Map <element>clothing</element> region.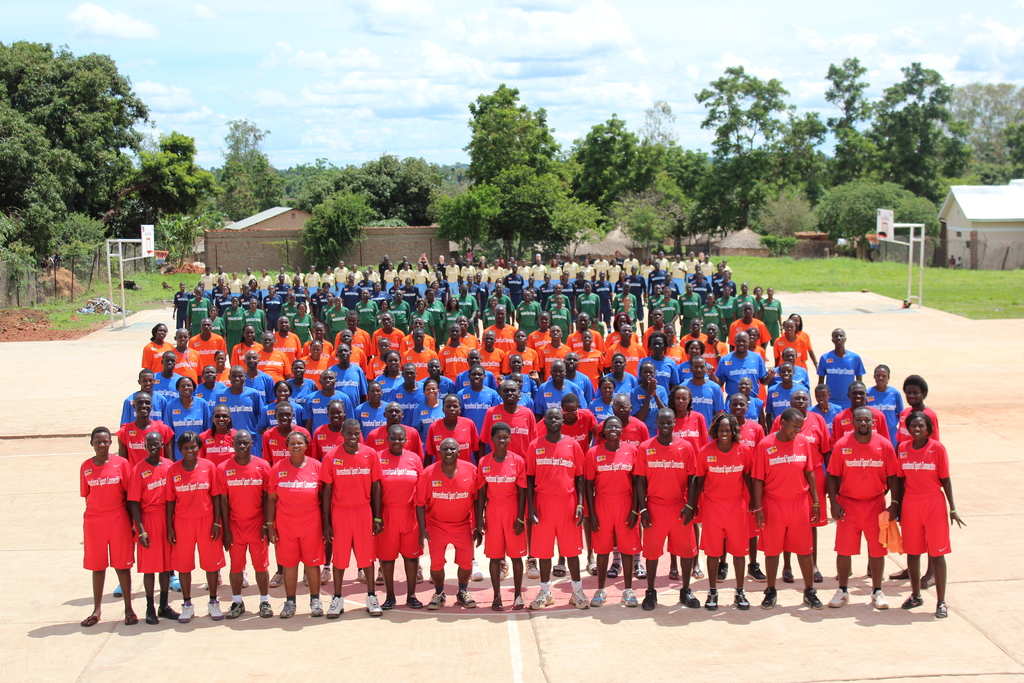
Mapped to x1=596, y1=281, x2=617, y2=319.
